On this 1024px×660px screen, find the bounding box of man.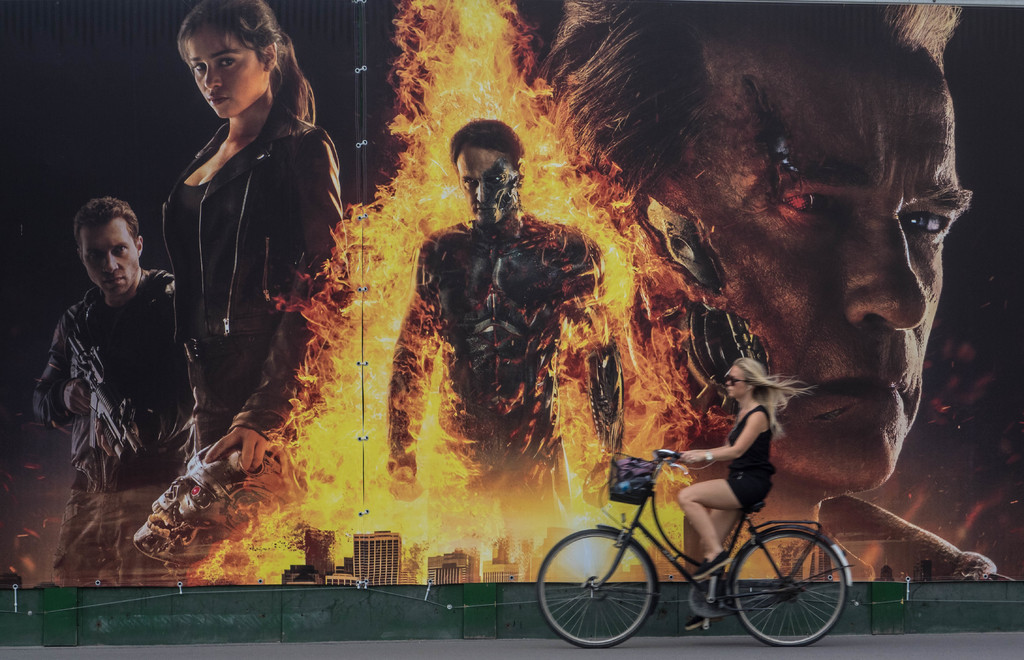
Bounding box: (left=541, top=0, right=1007, bottom=575).
